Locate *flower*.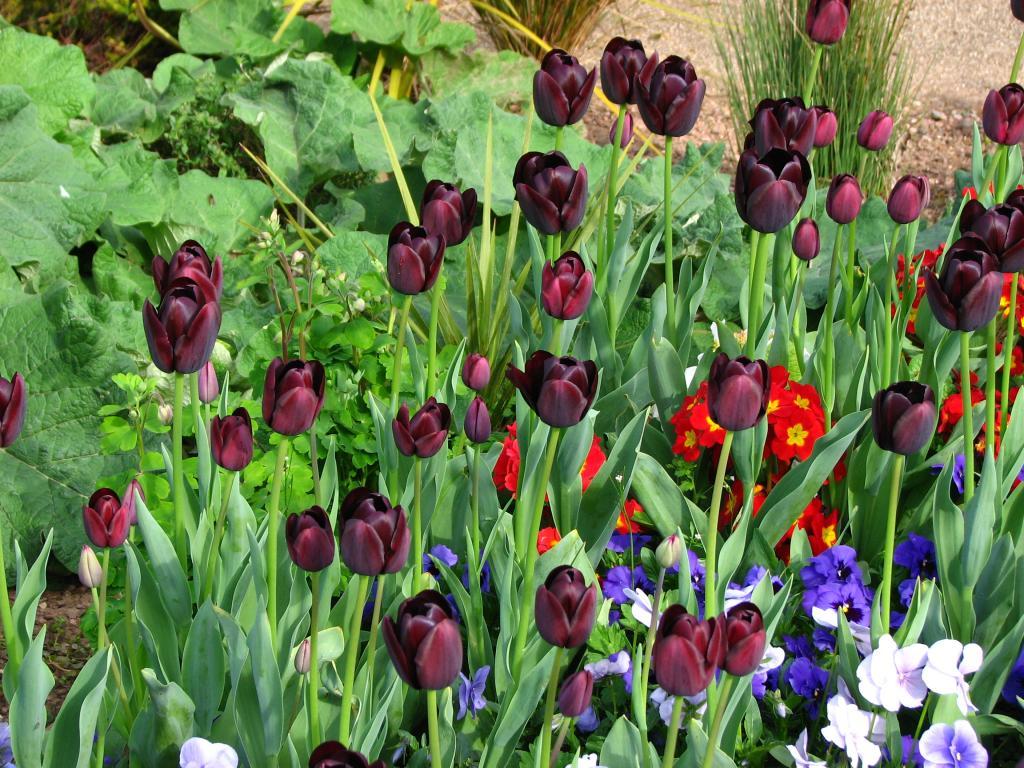
Bounding box: region(534, 563, 599, 655).
